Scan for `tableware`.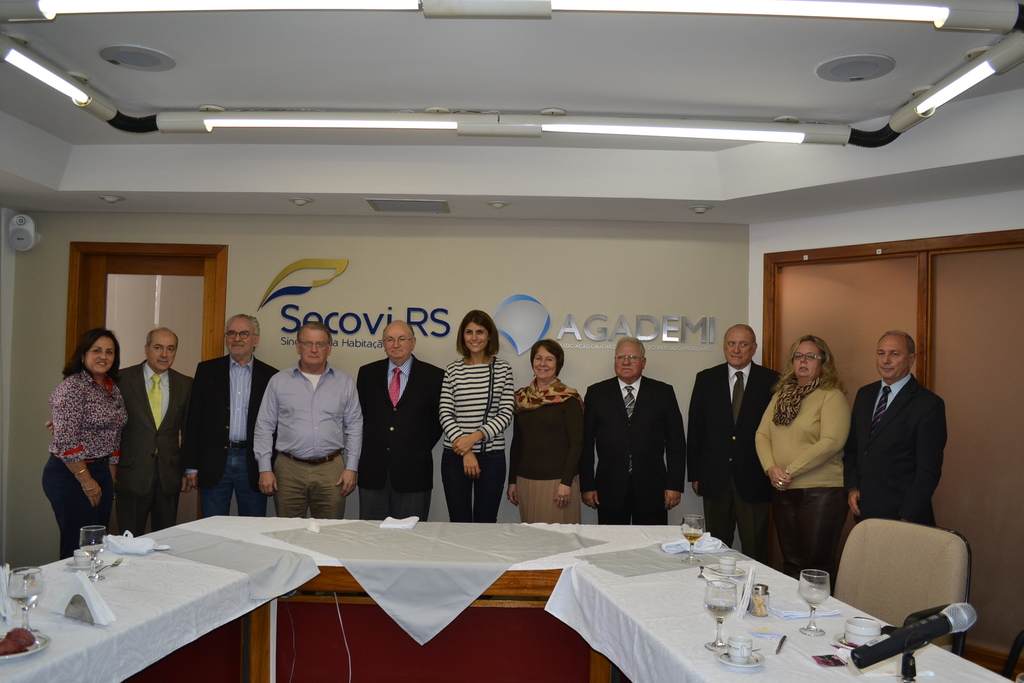
Scan result: bbox(0, 626, 52, 659).
